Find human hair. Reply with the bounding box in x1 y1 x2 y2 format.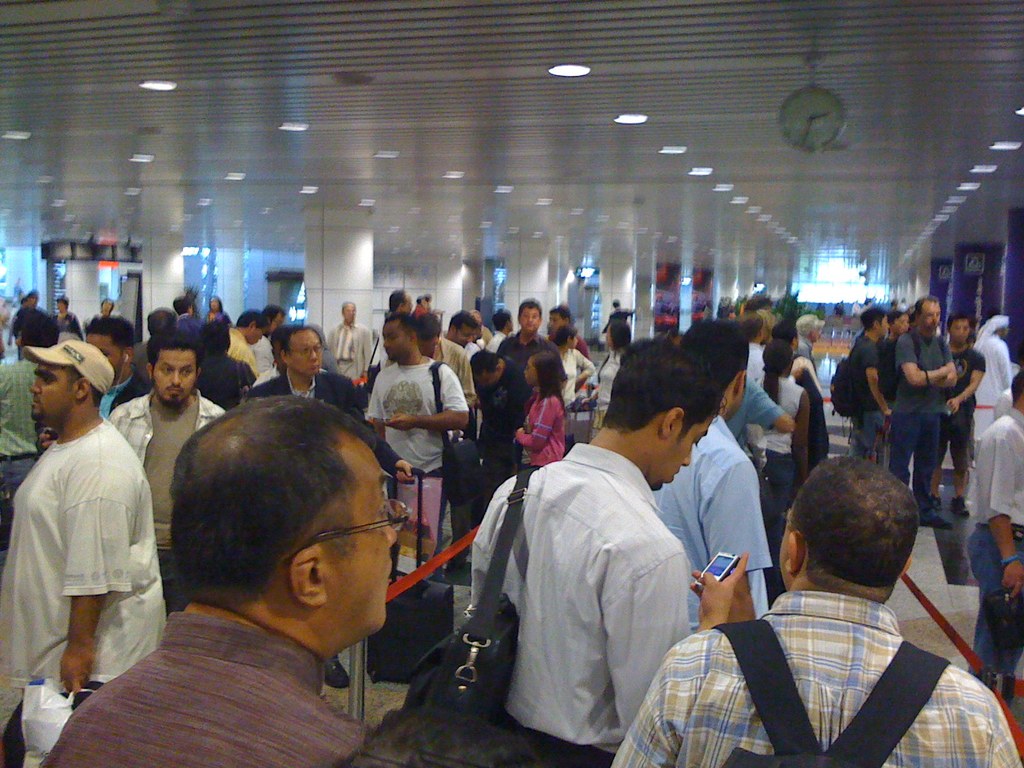
518 300 541 321.
